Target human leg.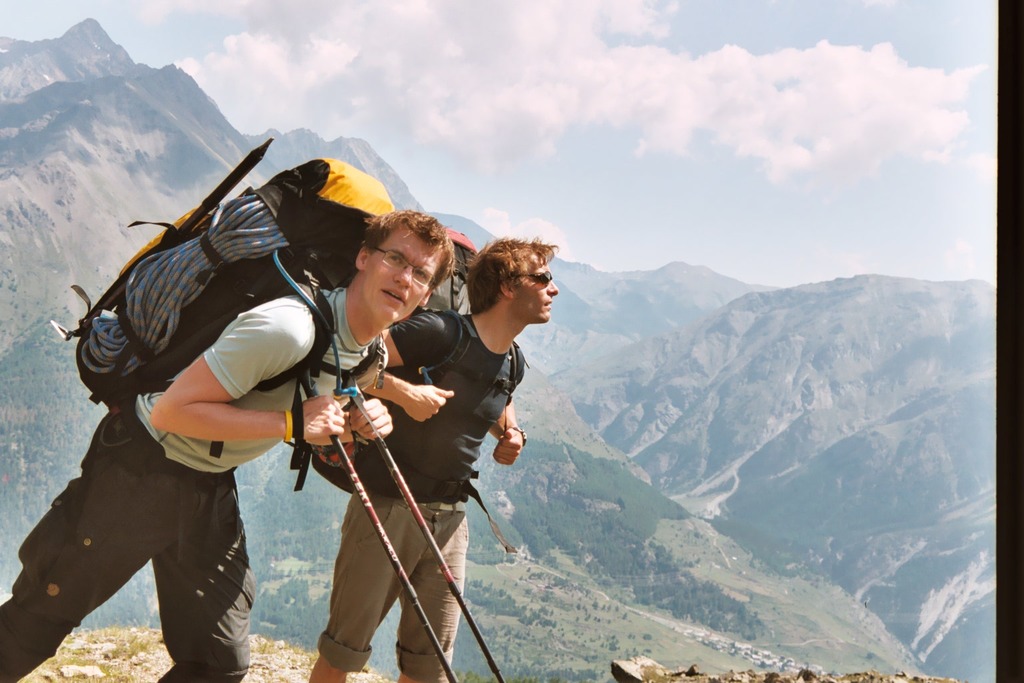
Target region: <region>395, 498, 462, 682</region>.
